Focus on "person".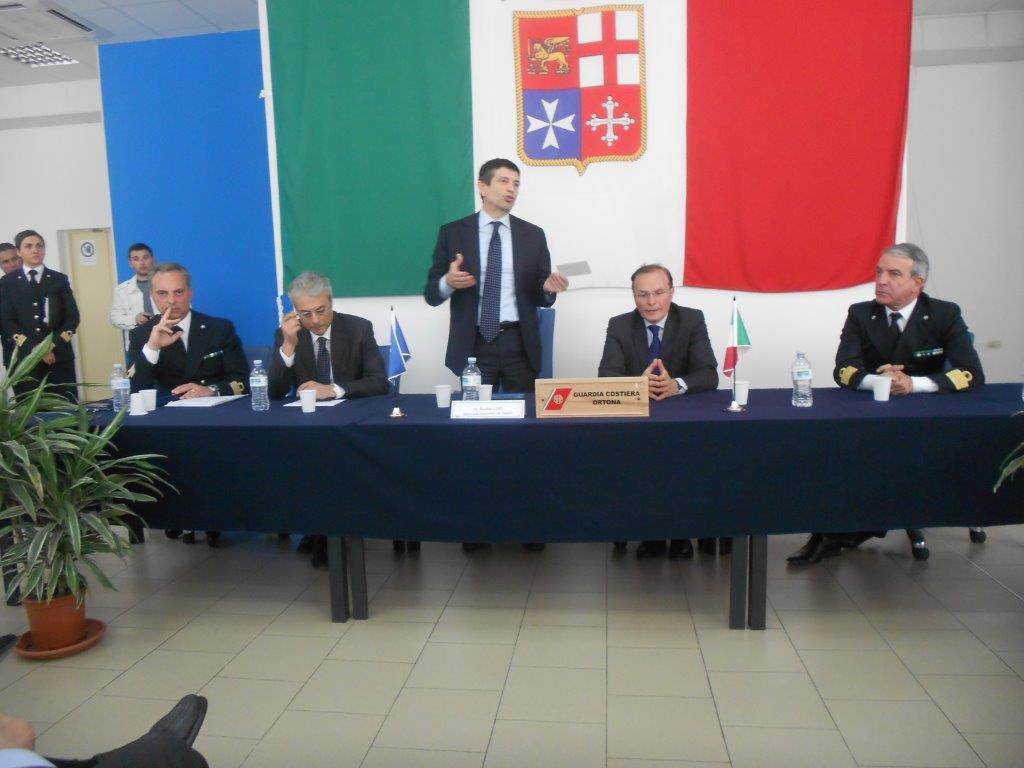
Focused at (x1=606, y1=253, x2=723, y2=406).
